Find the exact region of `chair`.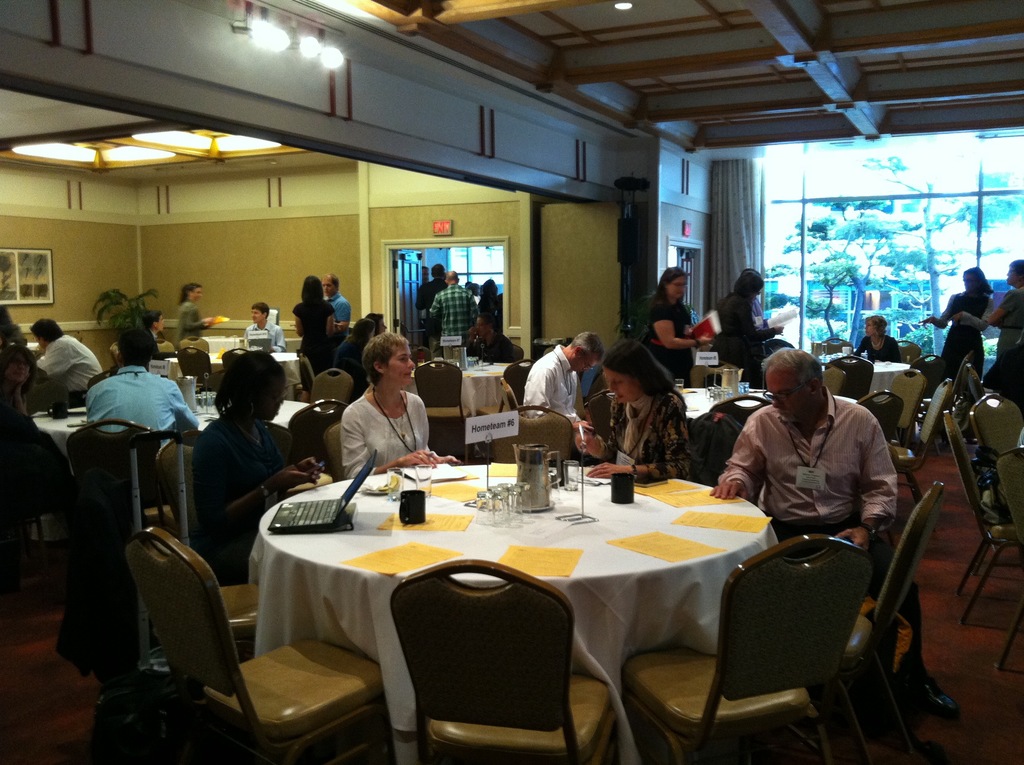
Exact region: {"x1": 411, "y1": 360, "x2": 469, "y2": 465}.
